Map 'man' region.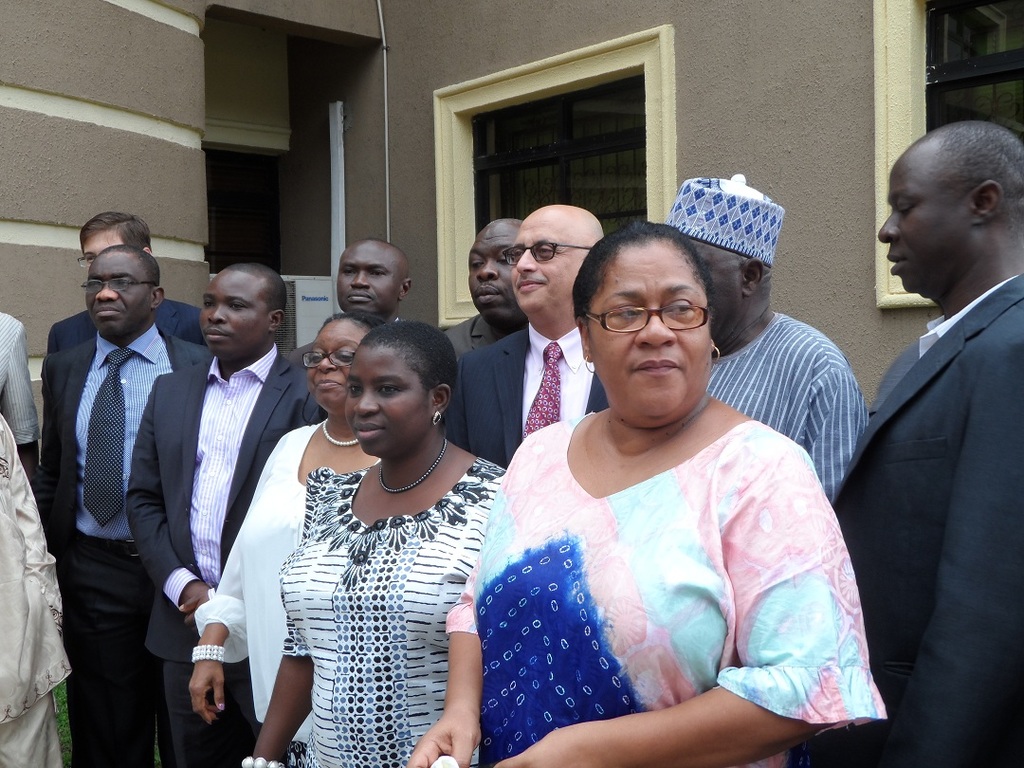
Mapped to <box>32,244,205,767</box>.
